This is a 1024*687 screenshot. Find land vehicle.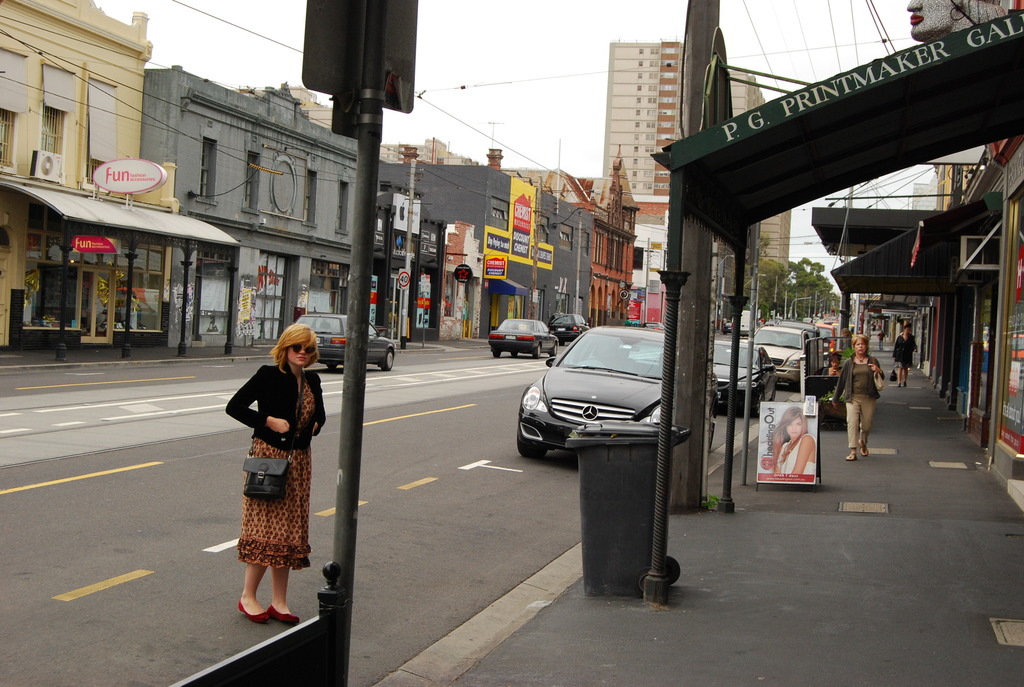
Bounding box: x1=488, y1=317, x2=560, y2=361.
